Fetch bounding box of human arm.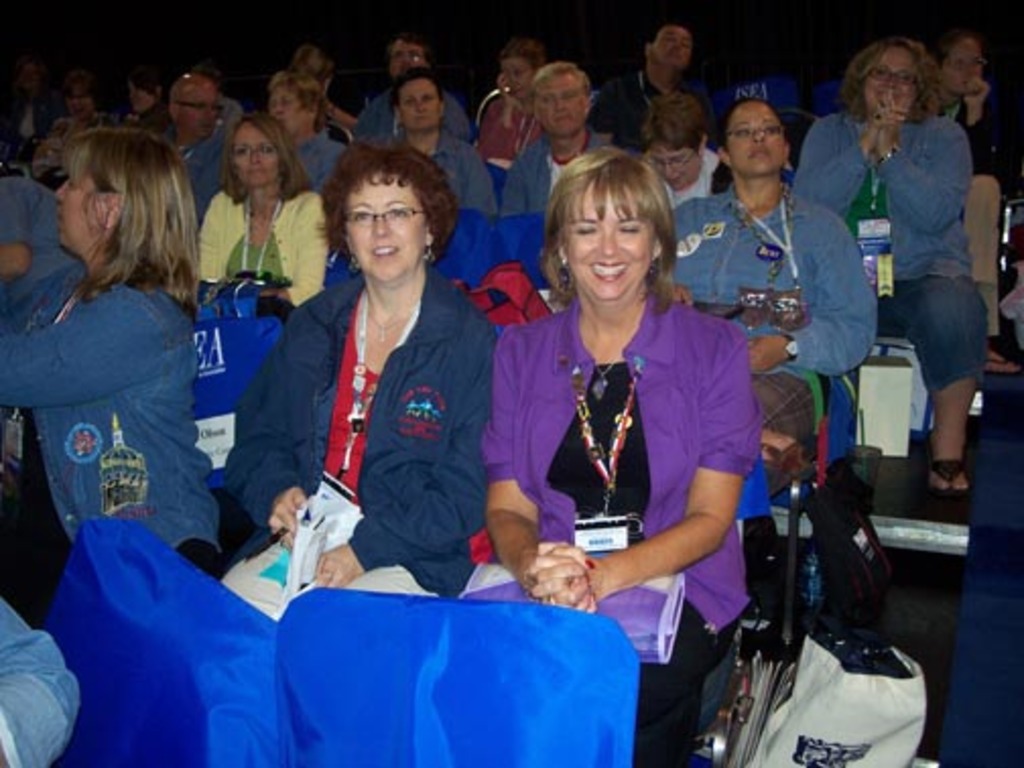
Bbox: 866,112,975,238.
